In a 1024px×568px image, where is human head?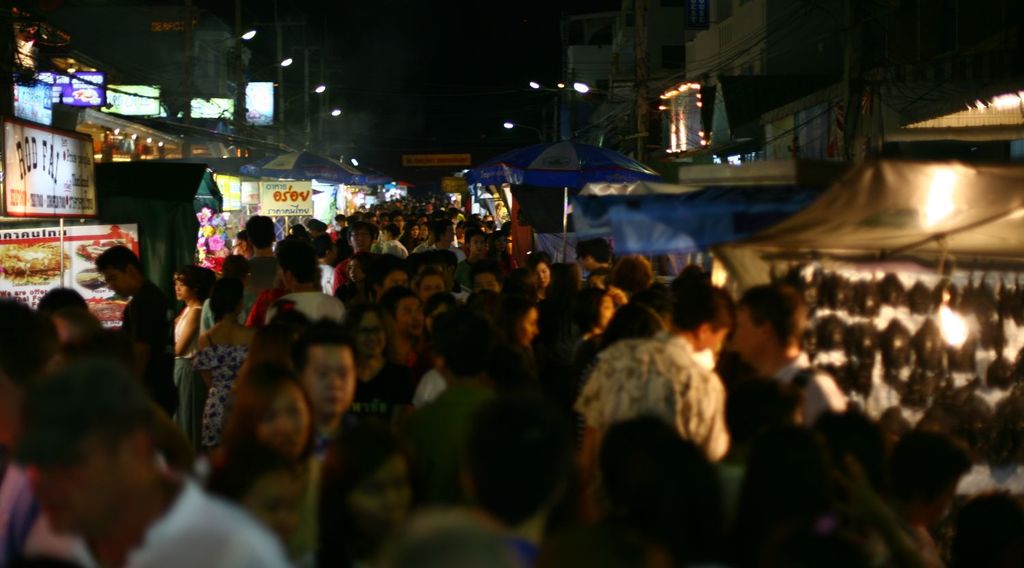
<box>287,332,352,427</box>.
